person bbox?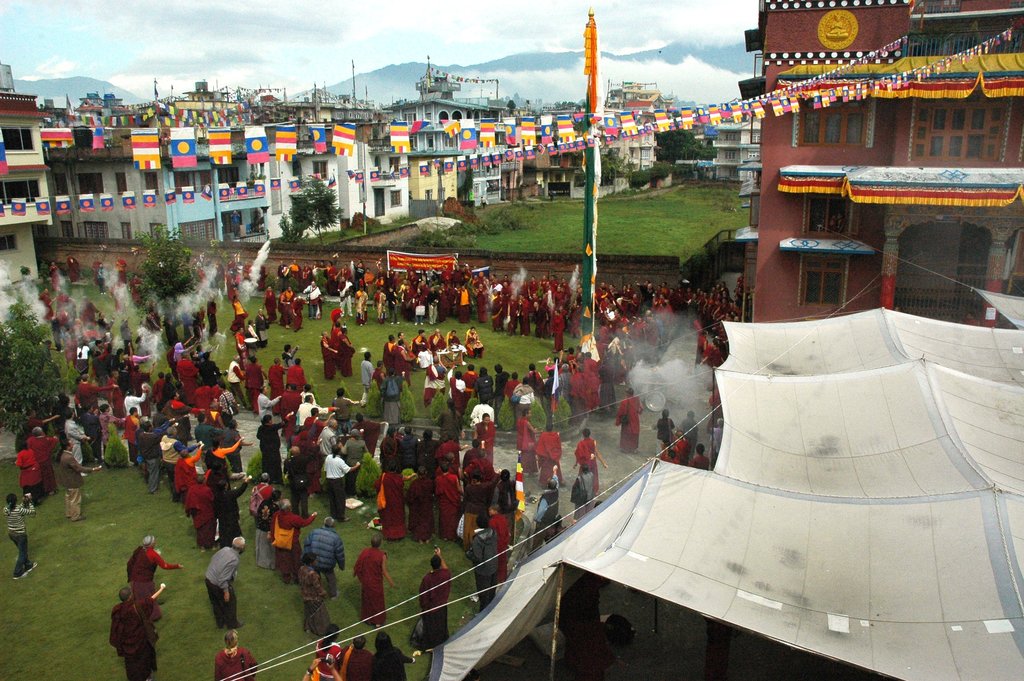
x1=262, y1=283, x2=279, y2=321
